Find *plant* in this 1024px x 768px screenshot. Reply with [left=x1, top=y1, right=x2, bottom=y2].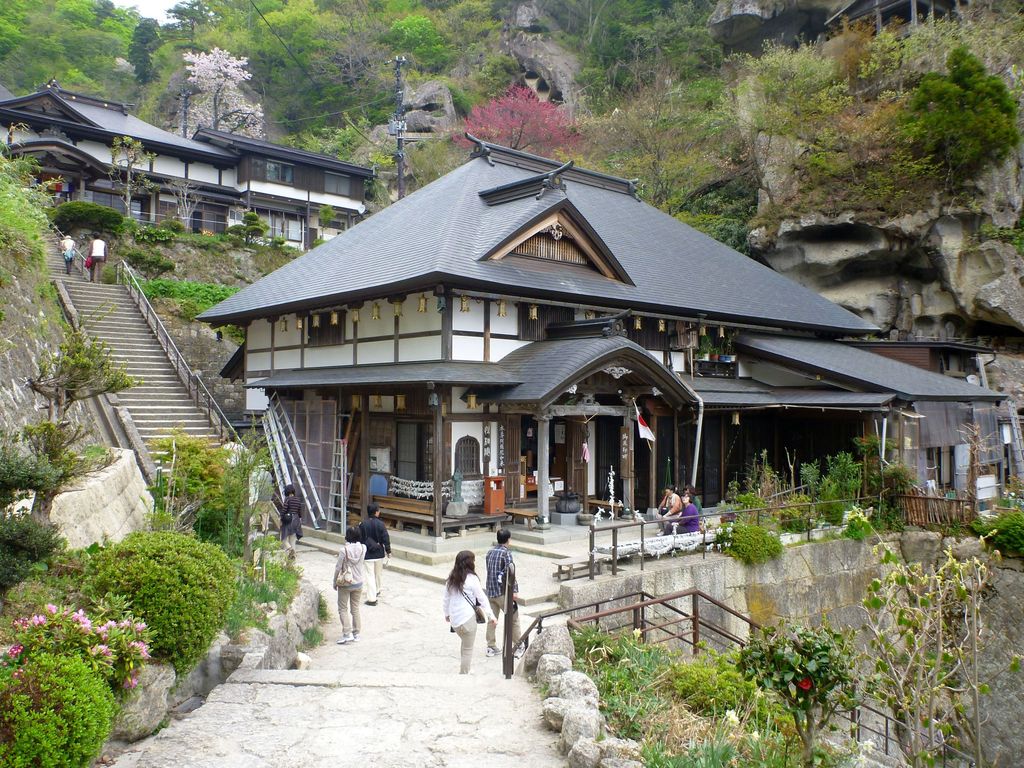
[left=539, top=676, right=552, bottom=693].
